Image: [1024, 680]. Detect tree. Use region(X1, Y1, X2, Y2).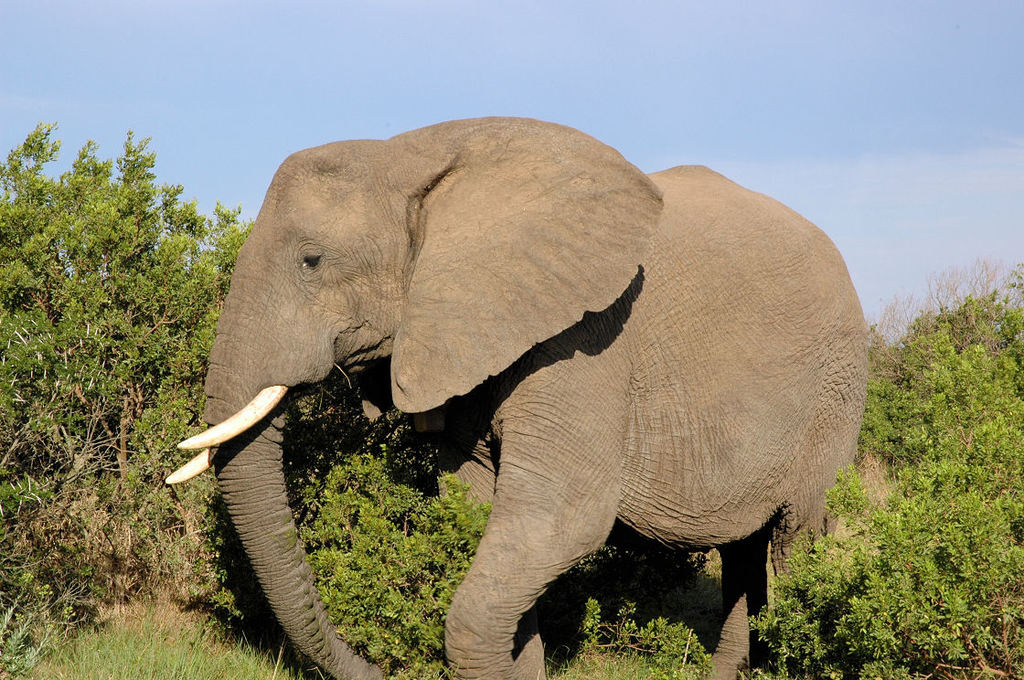
region(295, 440, 494, 679).
